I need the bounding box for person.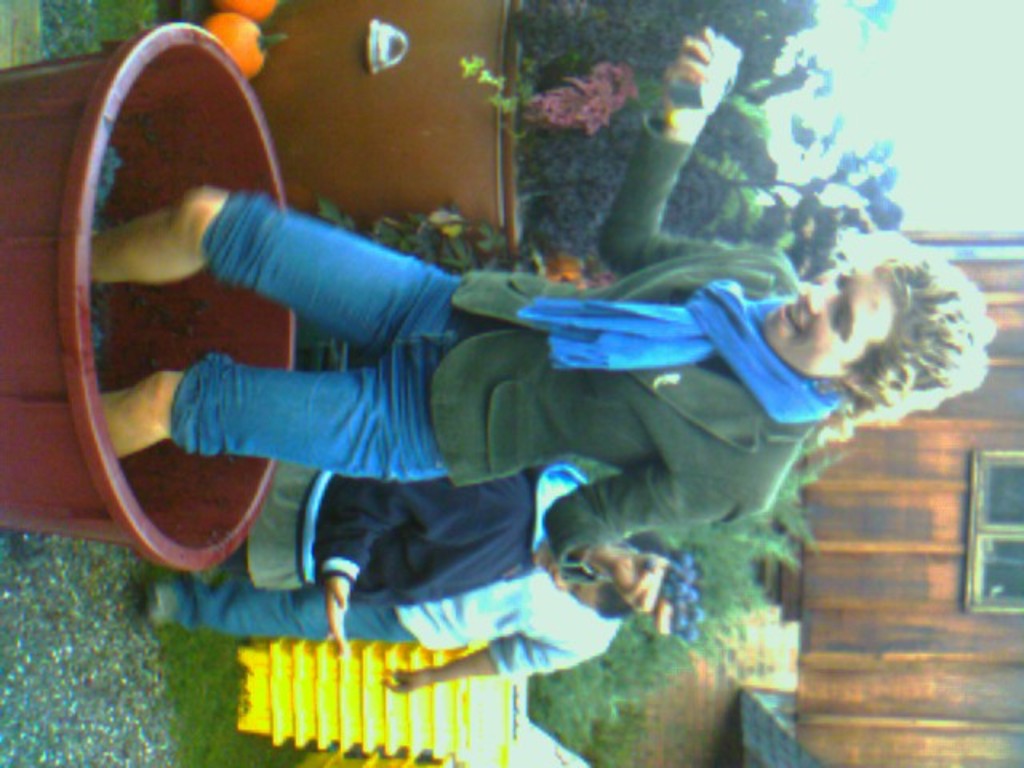
Here it is: region(131, 536, 685, 696).
